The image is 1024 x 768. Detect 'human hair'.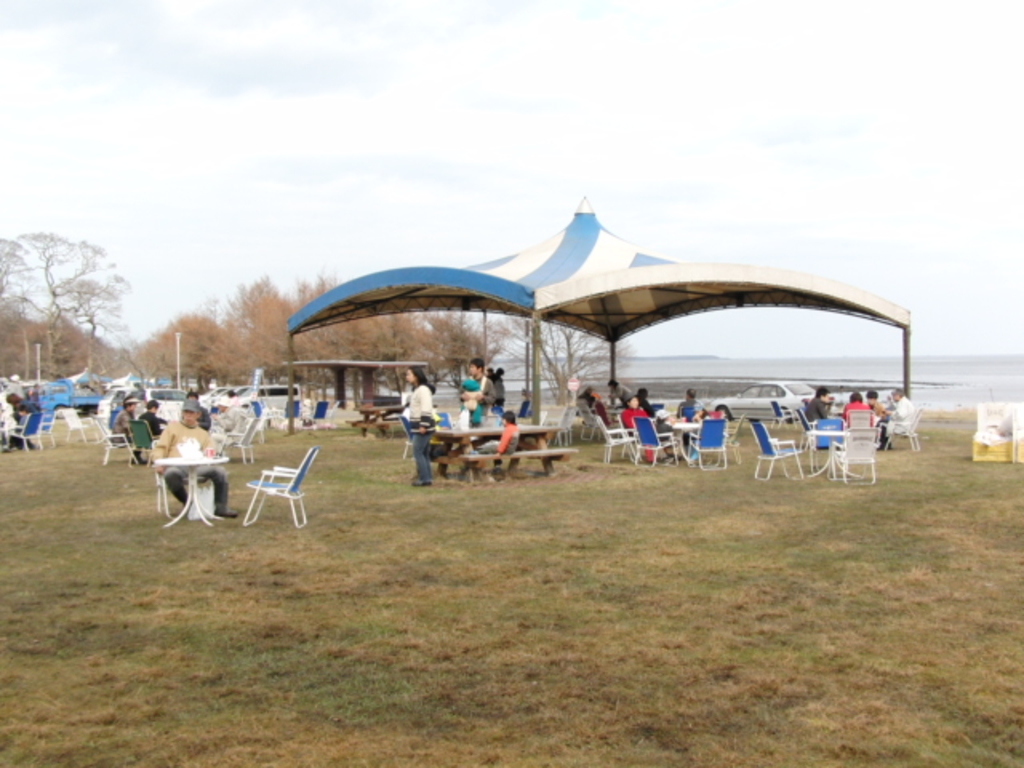
Detection: rect(3, 392, 16, 406).
